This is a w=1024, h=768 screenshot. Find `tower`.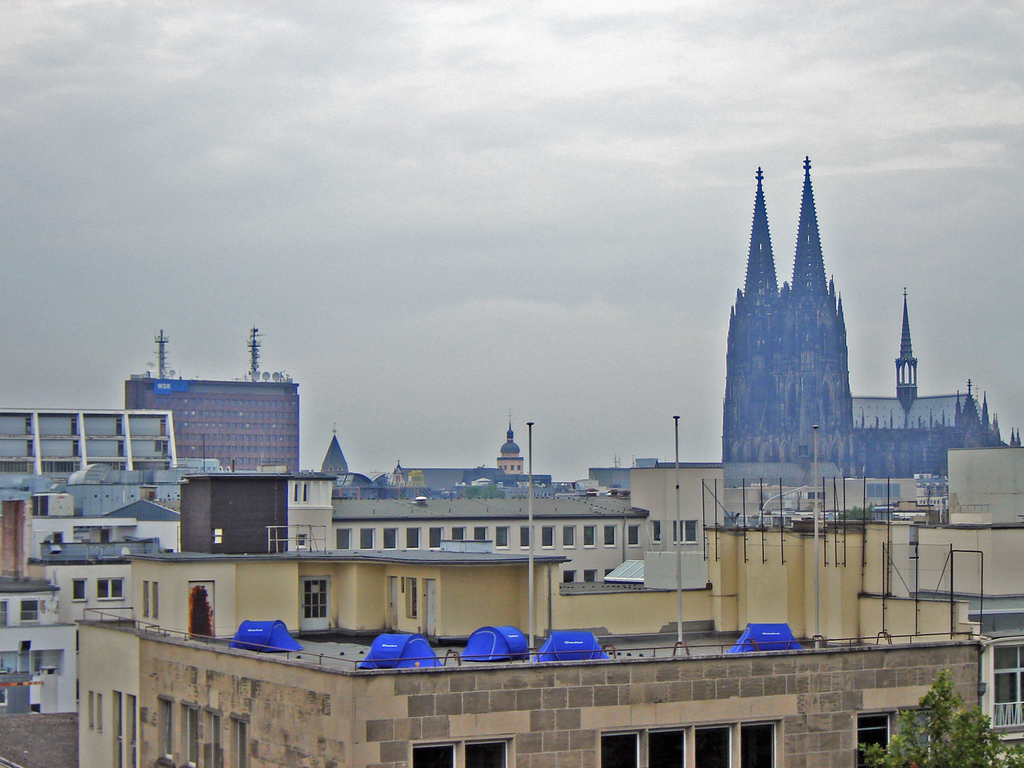
Bounding box: 705/137/942/511.
